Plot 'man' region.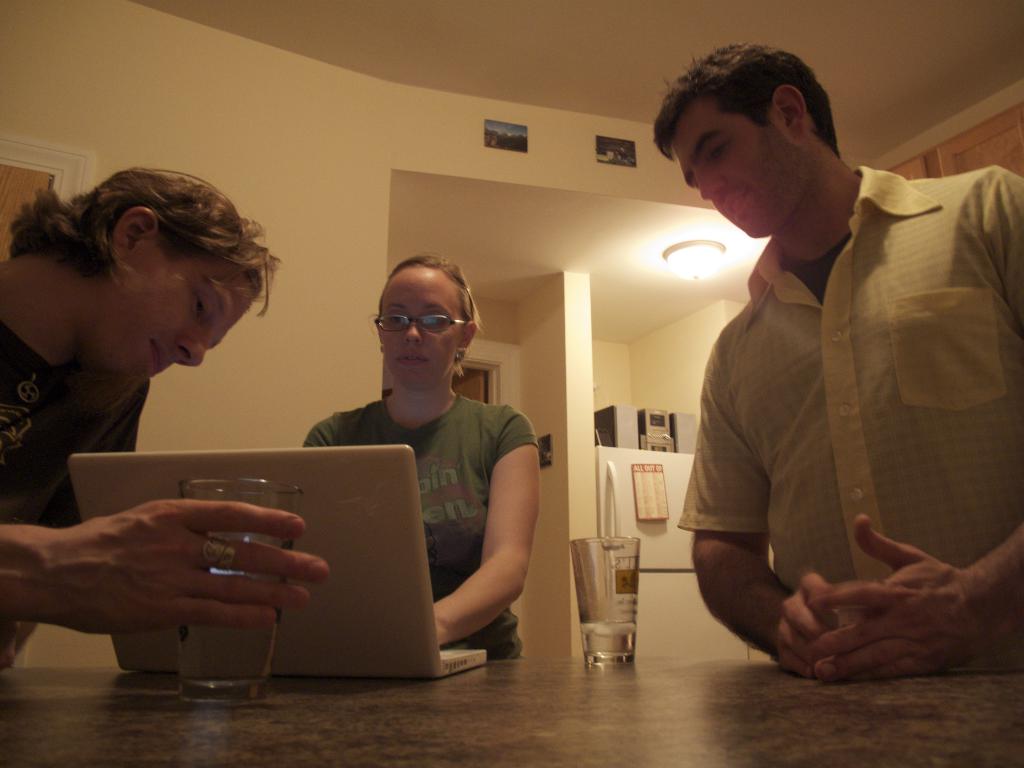
Plotted at <region>0, 161, 326, 666</region>.
